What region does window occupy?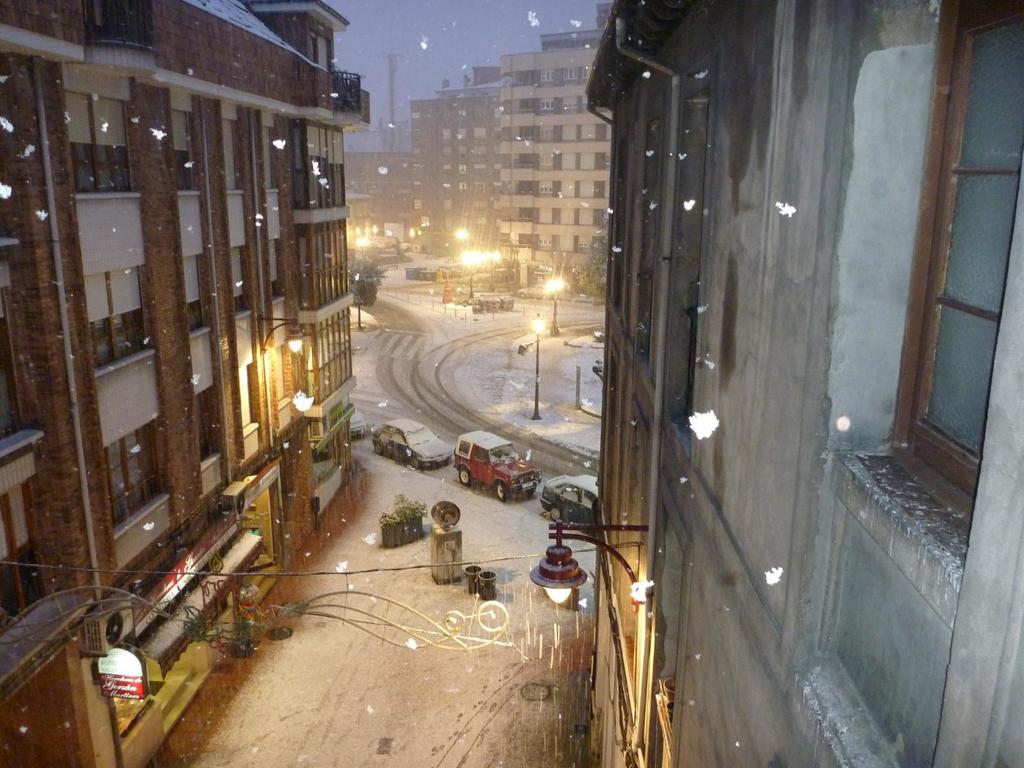
554:180:561:202.
